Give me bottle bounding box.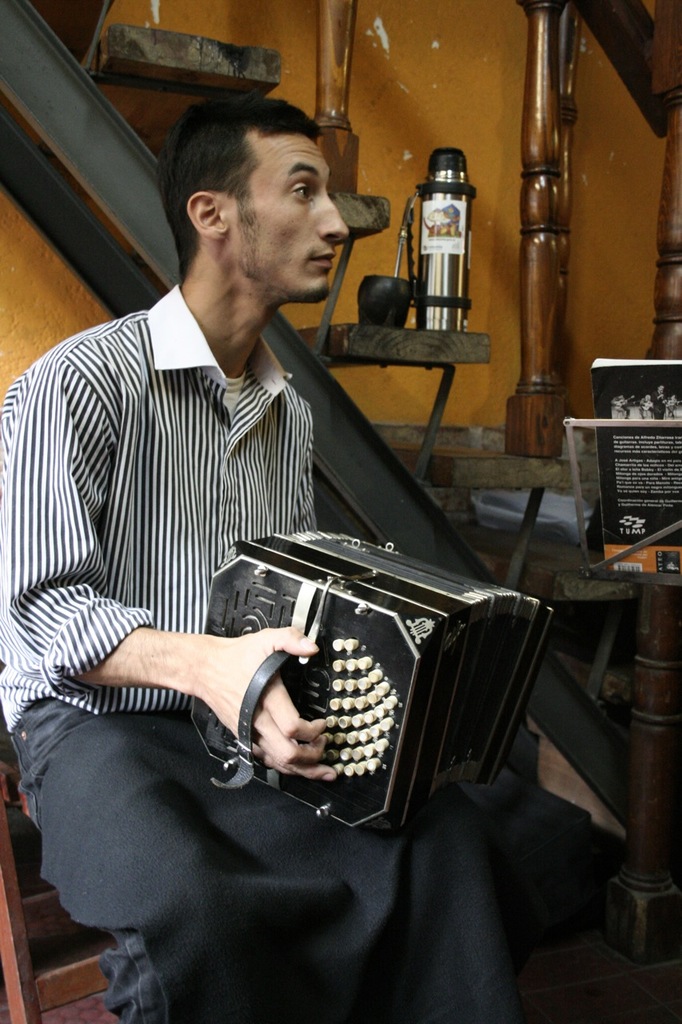
rect(412, 150, 475, 334).
